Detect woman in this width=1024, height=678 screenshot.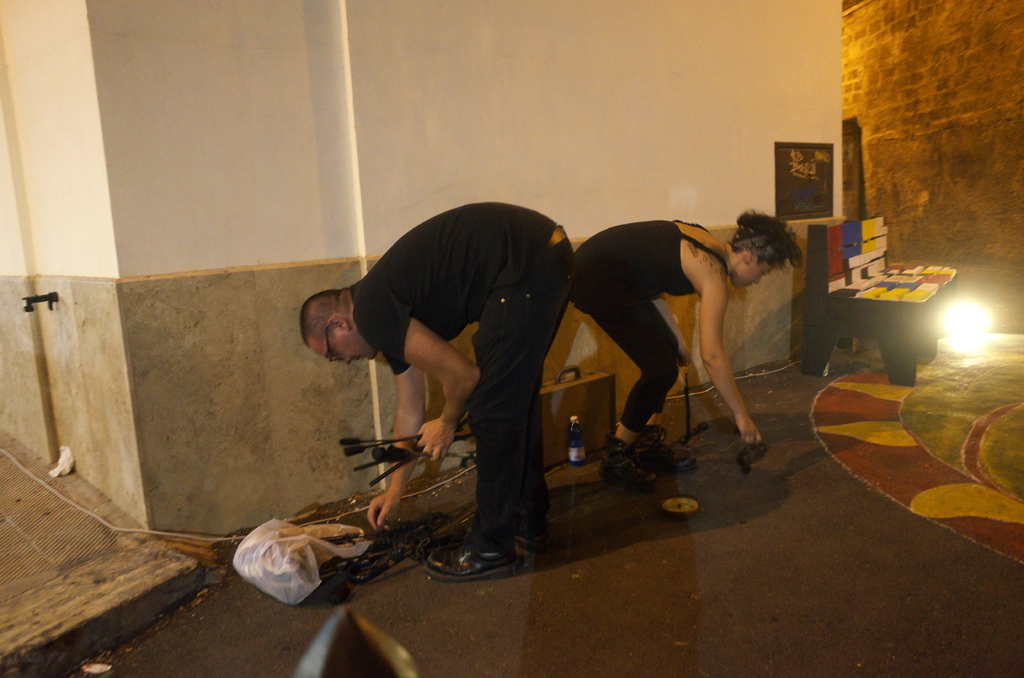
Detection: region(569, 207, 802, 496).
